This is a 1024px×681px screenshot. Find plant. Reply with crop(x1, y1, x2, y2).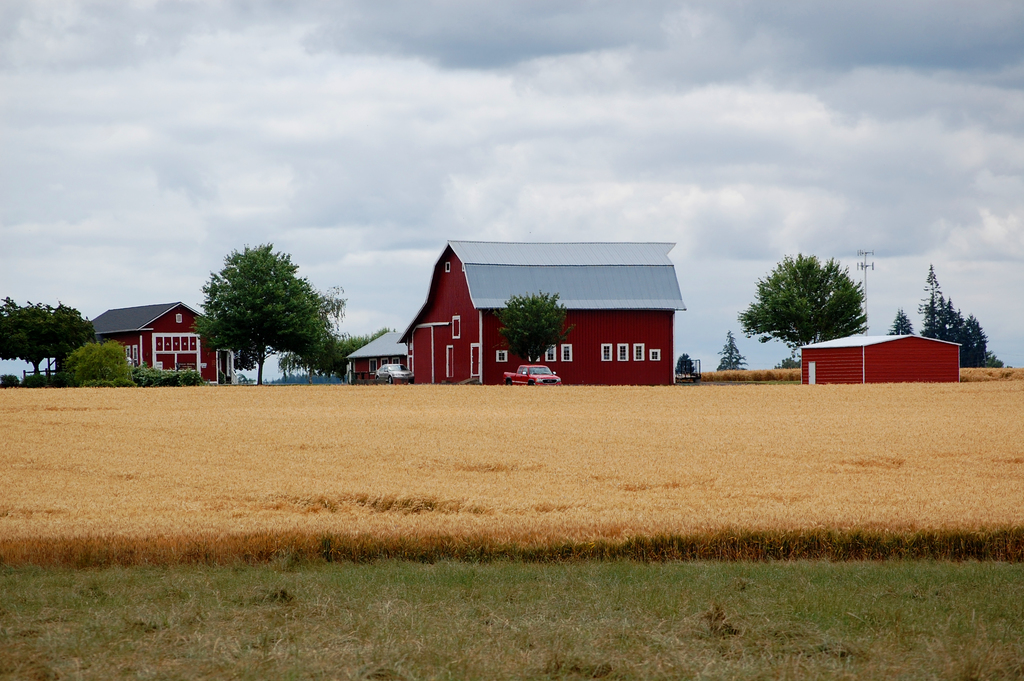
crop(721, 329, 746, 376).
